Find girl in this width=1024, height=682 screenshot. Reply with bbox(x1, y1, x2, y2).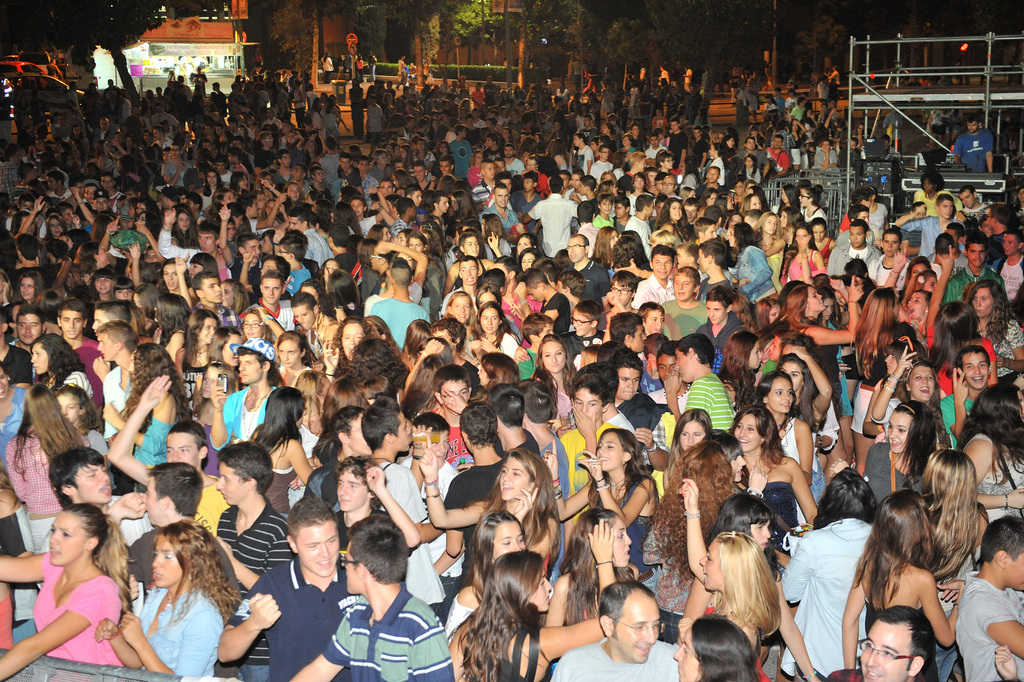
bbox(433, 140, 454, 180).
